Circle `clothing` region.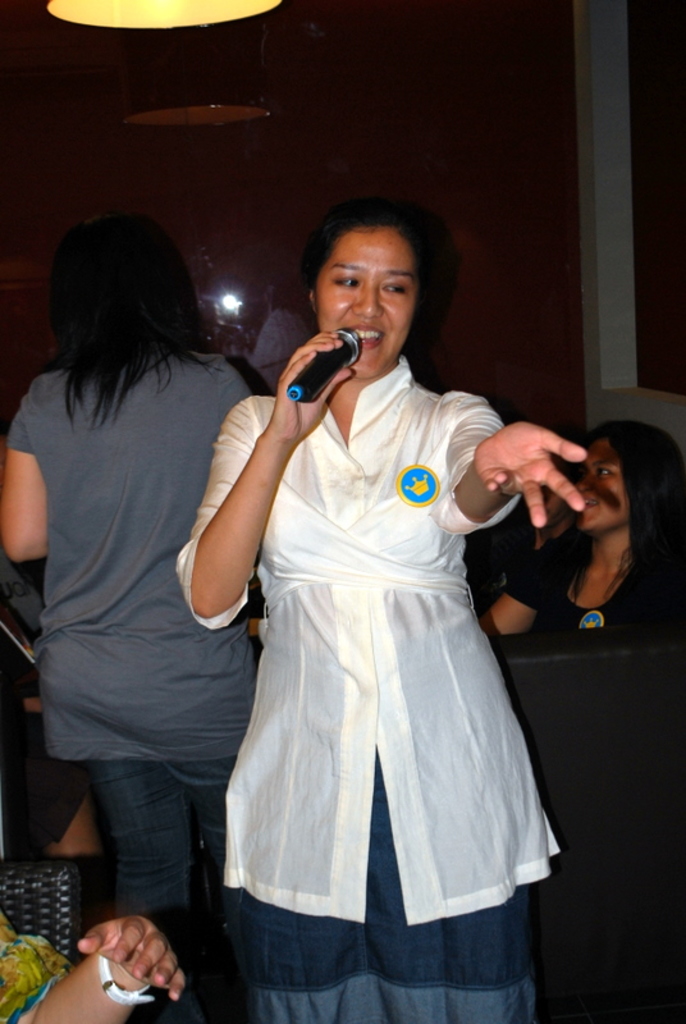
Region: locate(0, 631, 91, 846).
